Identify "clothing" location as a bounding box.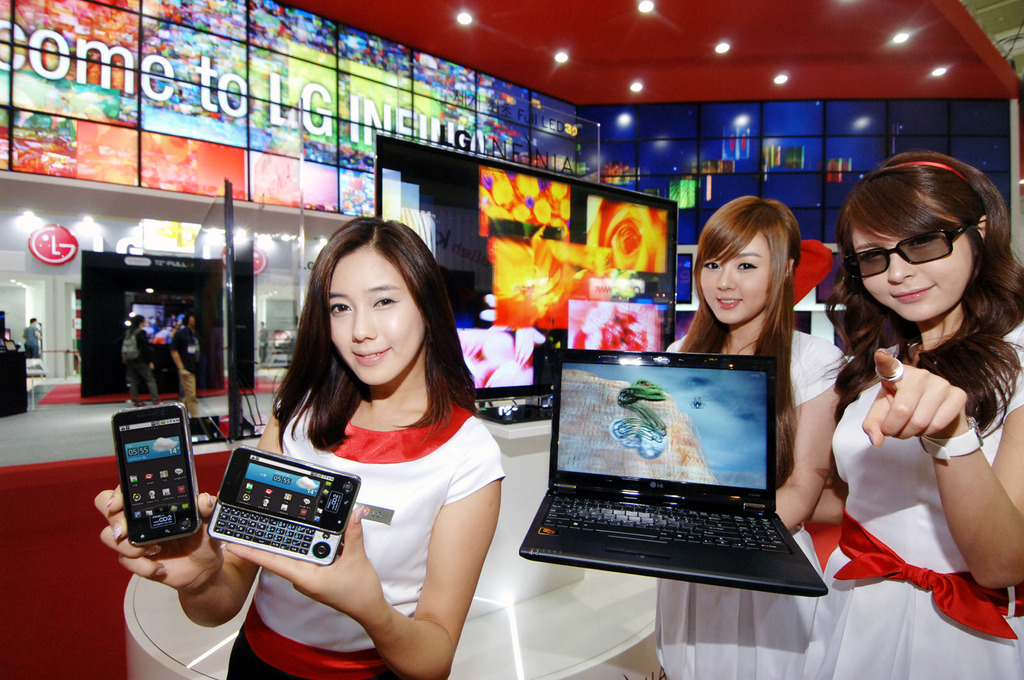
{"left": 284, "top": 340, "right": 515, "bottom": 657}.
